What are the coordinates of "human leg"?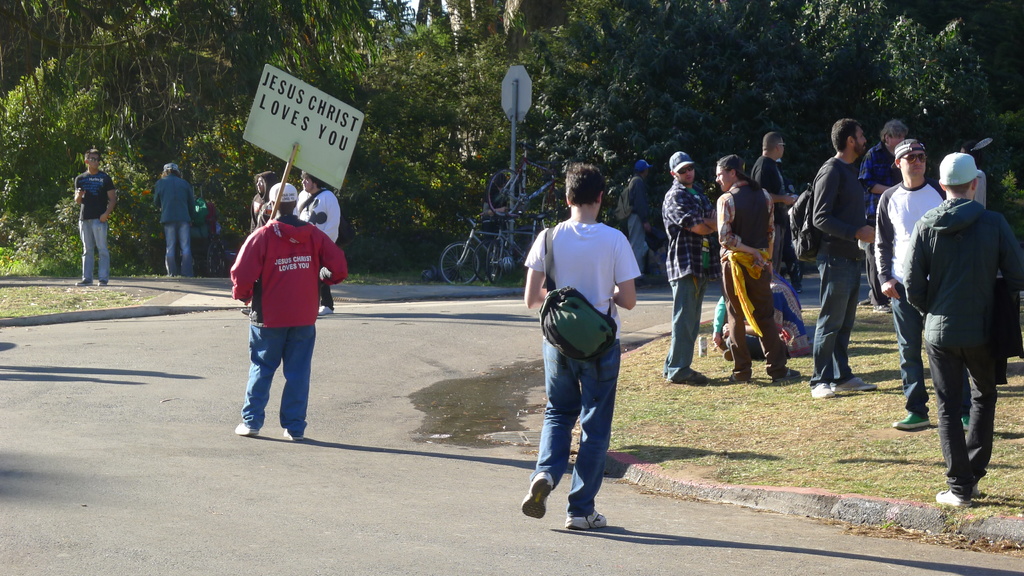
x1=518 y1=342 x2=578 y2=515.
